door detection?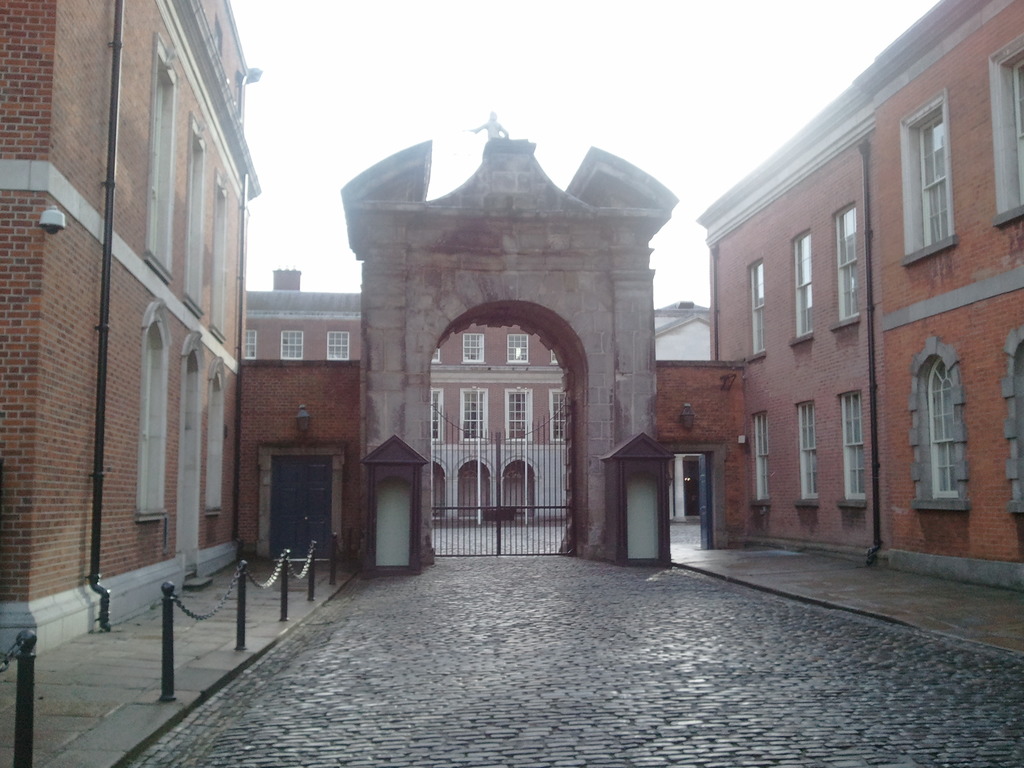
pyautogui.locateOnScreen(696, 452, 711, 547)
